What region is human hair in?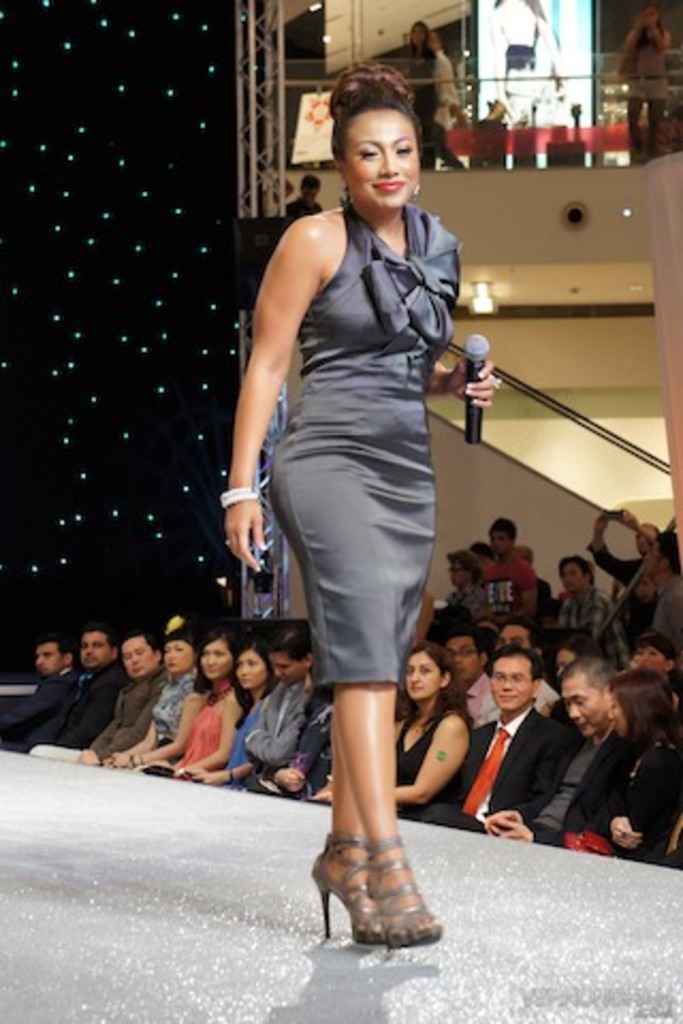
331,64,433,181.
